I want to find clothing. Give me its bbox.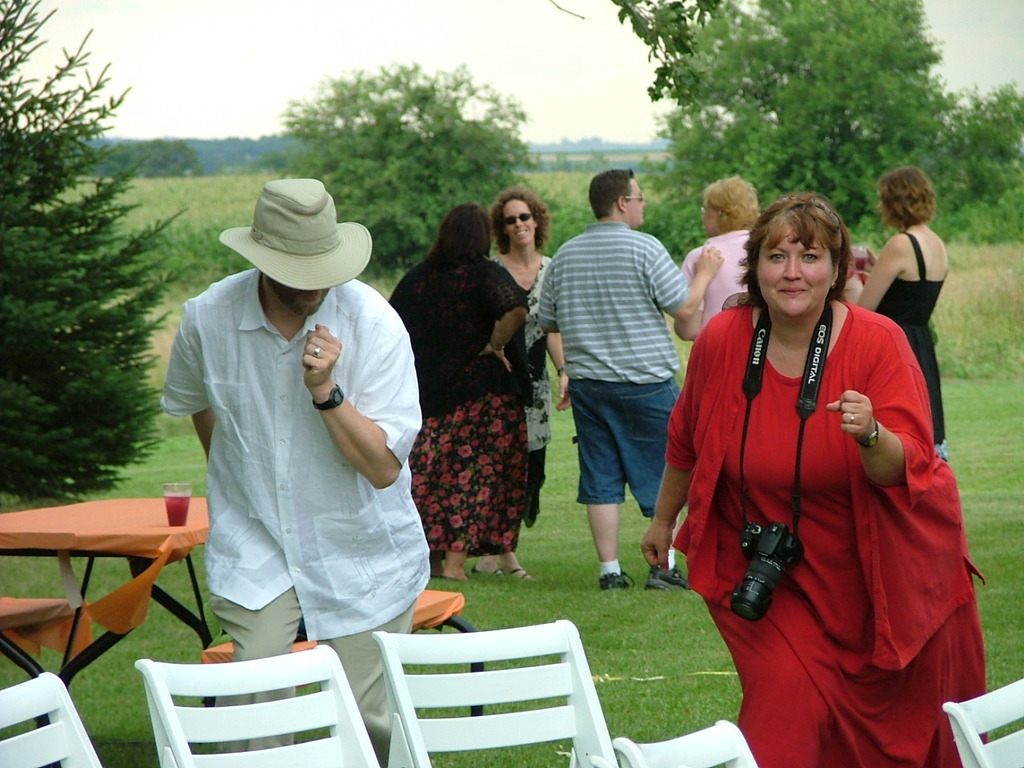
rect(391, 251, 541, 561).
